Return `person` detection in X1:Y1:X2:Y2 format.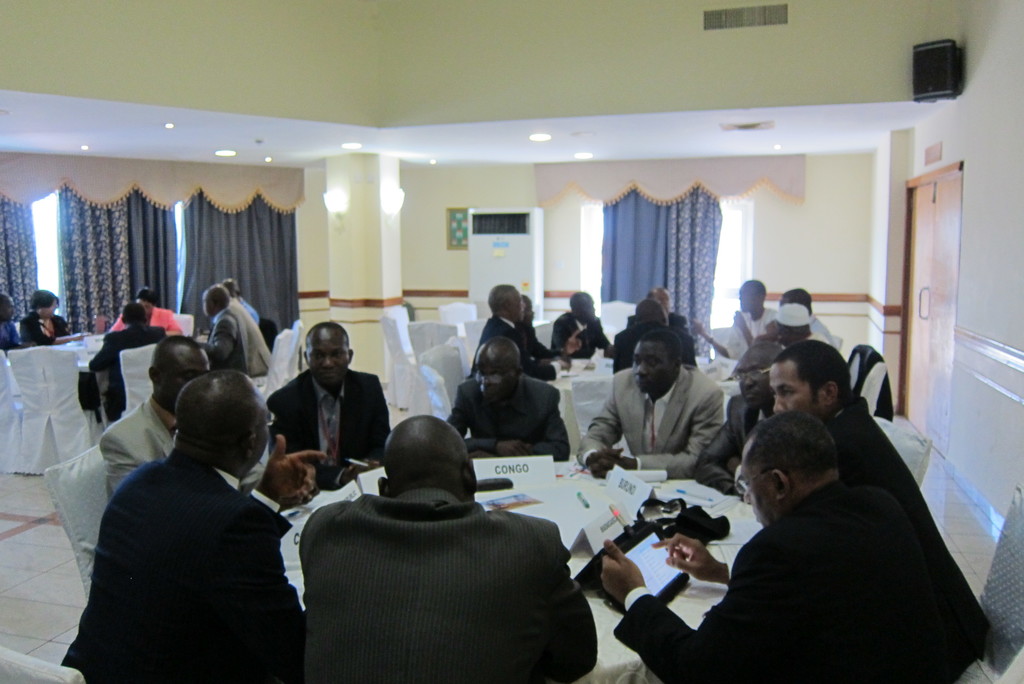
23:289:72:346.
